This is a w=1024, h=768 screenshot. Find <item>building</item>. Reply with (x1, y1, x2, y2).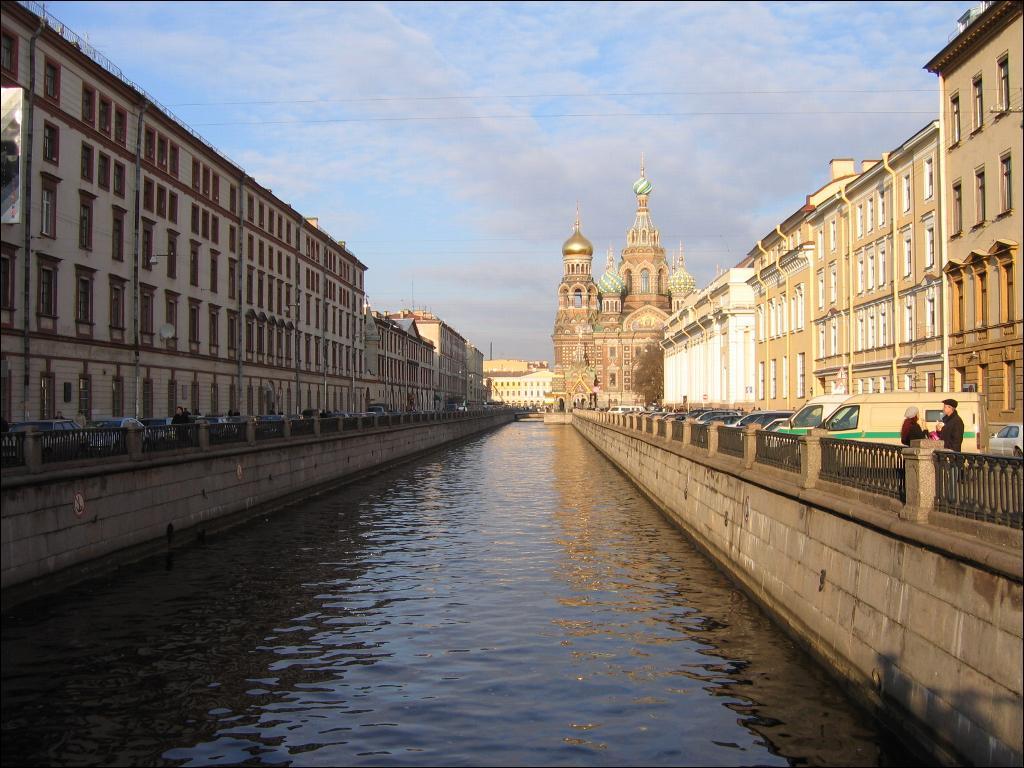
(0, 0, 484, 569).
